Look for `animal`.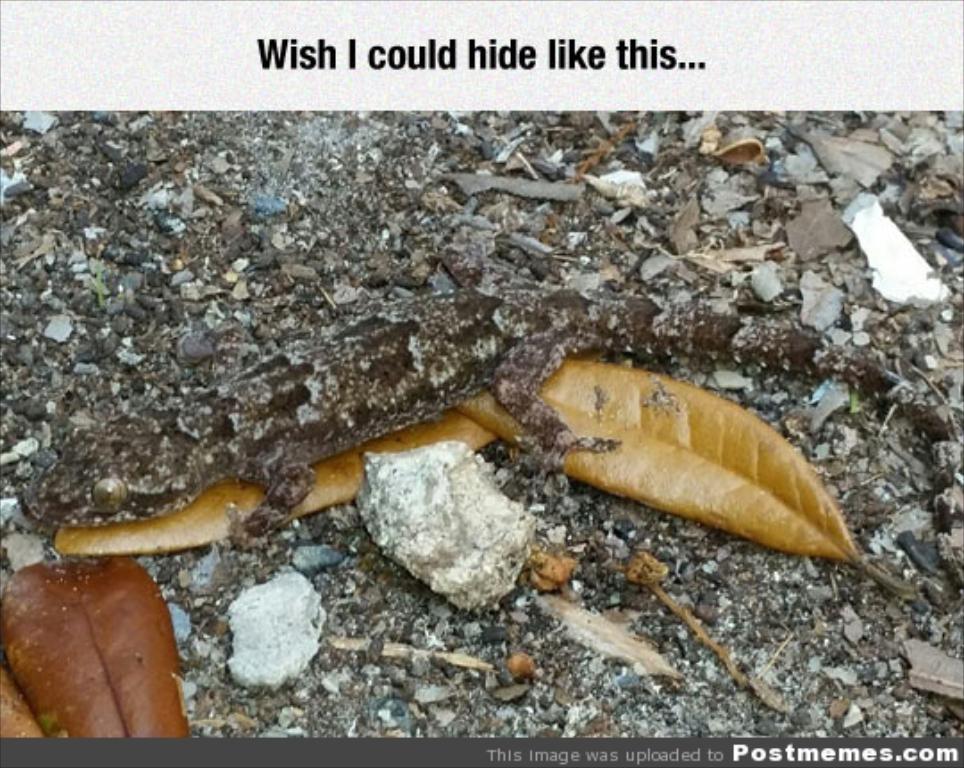
Found: <bbox>14, 213, 957, 600</bbox>.
